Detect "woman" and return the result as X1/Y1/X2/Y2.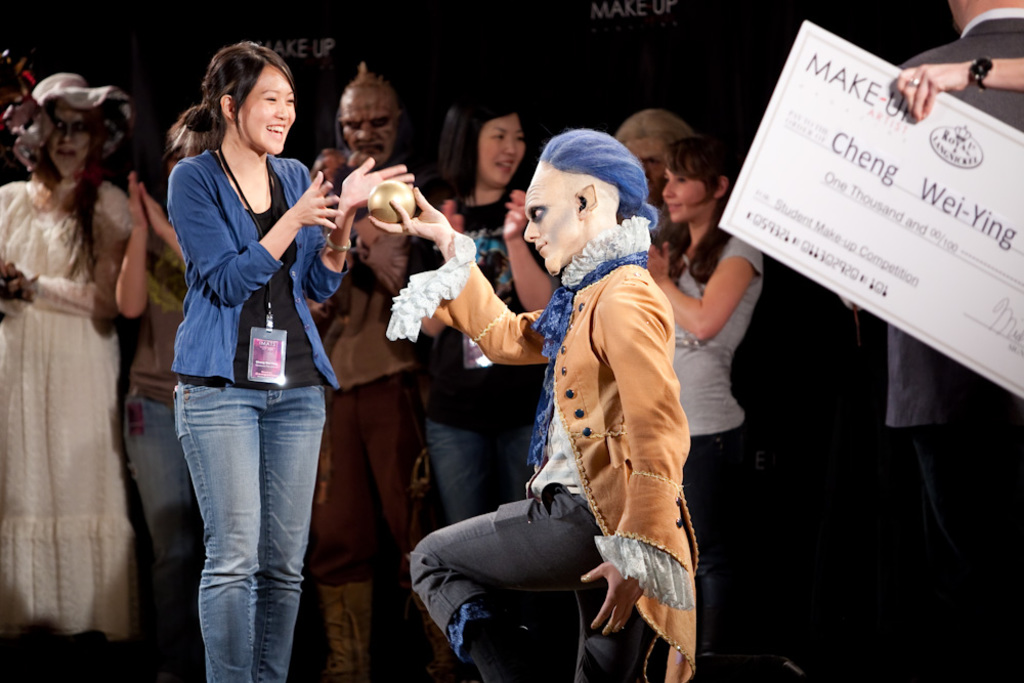
0/102/134/638.
